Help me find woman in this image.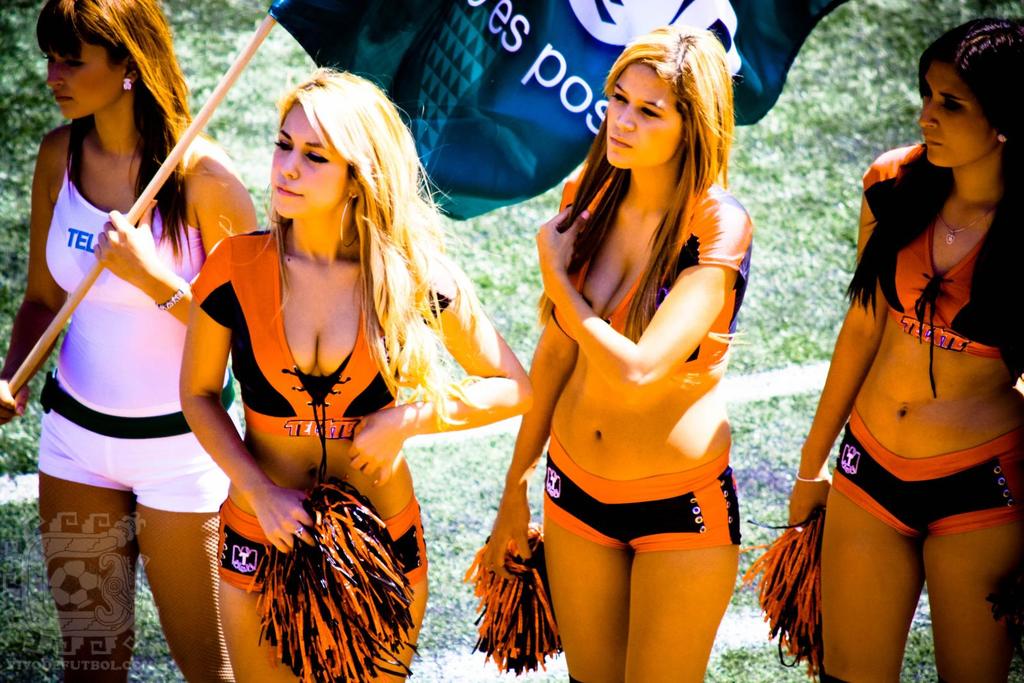
Found it: 481/29/753/682.
